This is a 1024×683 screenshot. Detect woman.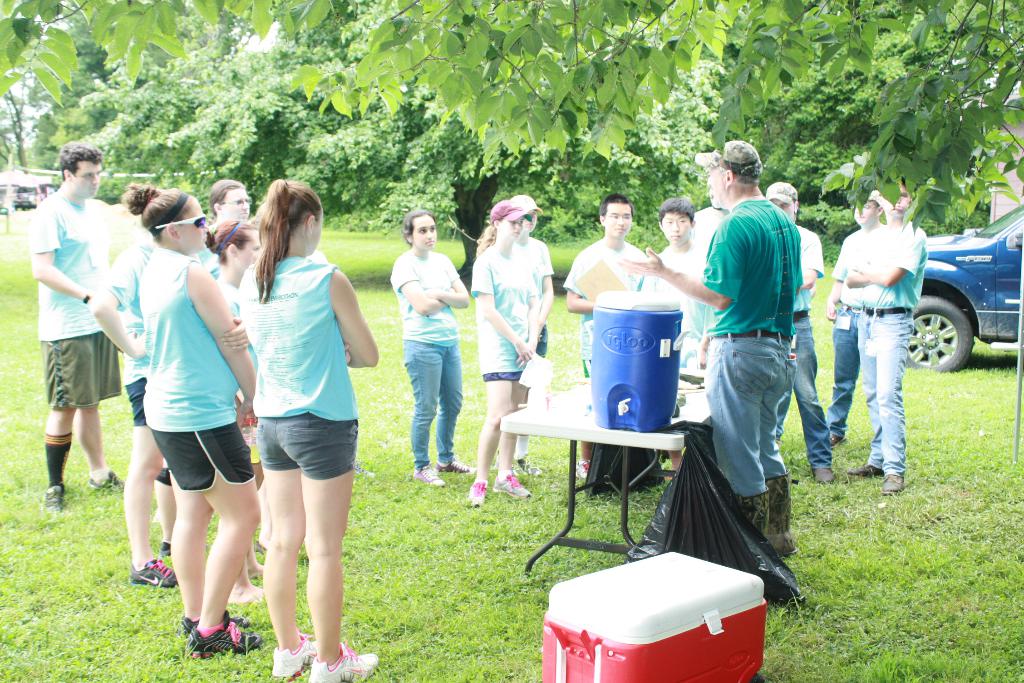
BBox(197, 173, 258, 302).
